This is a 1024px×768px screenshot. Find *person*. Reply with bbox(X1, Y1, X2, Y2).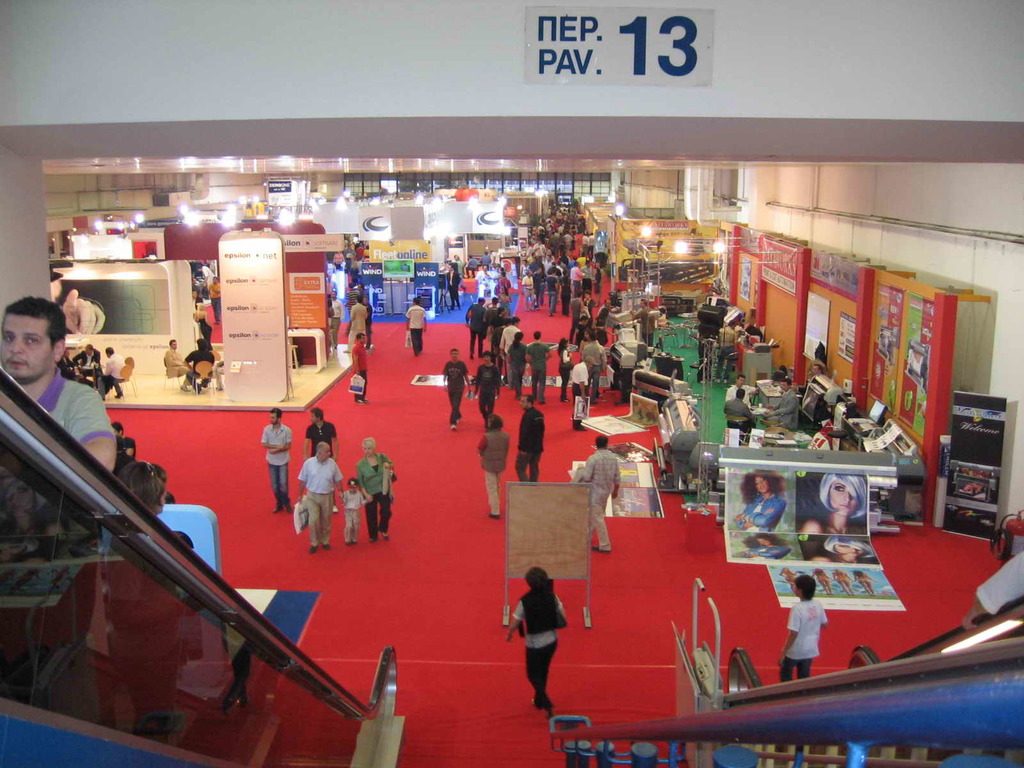
bbox(778, 565, 799, 593).
